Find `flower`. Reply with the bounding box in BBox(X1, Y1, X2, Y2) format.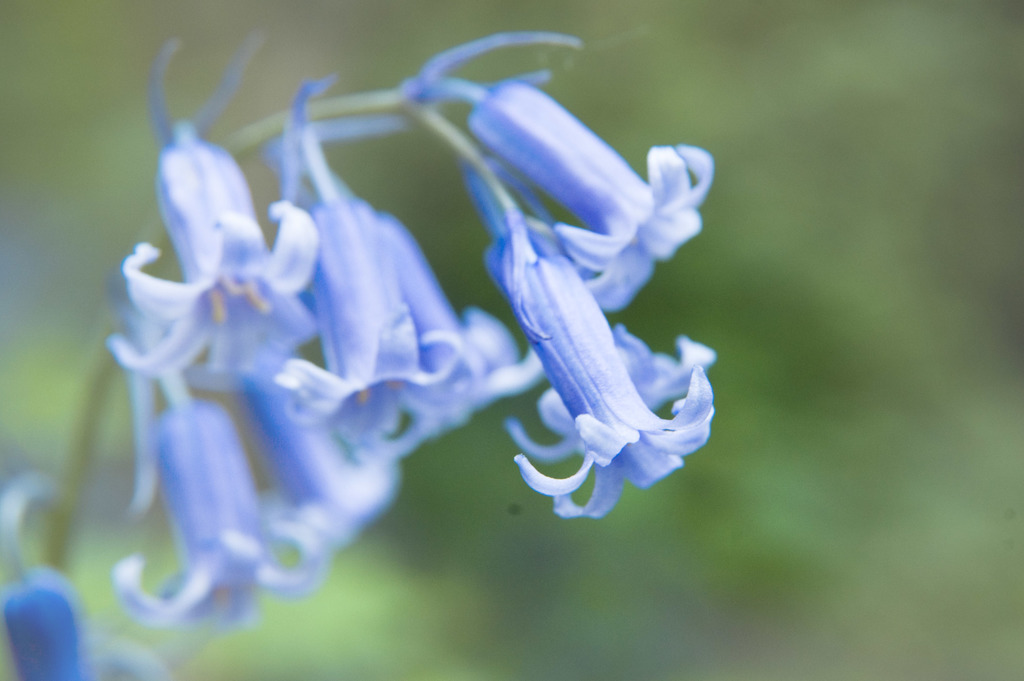
BBox(102, 35, 324, 377).
